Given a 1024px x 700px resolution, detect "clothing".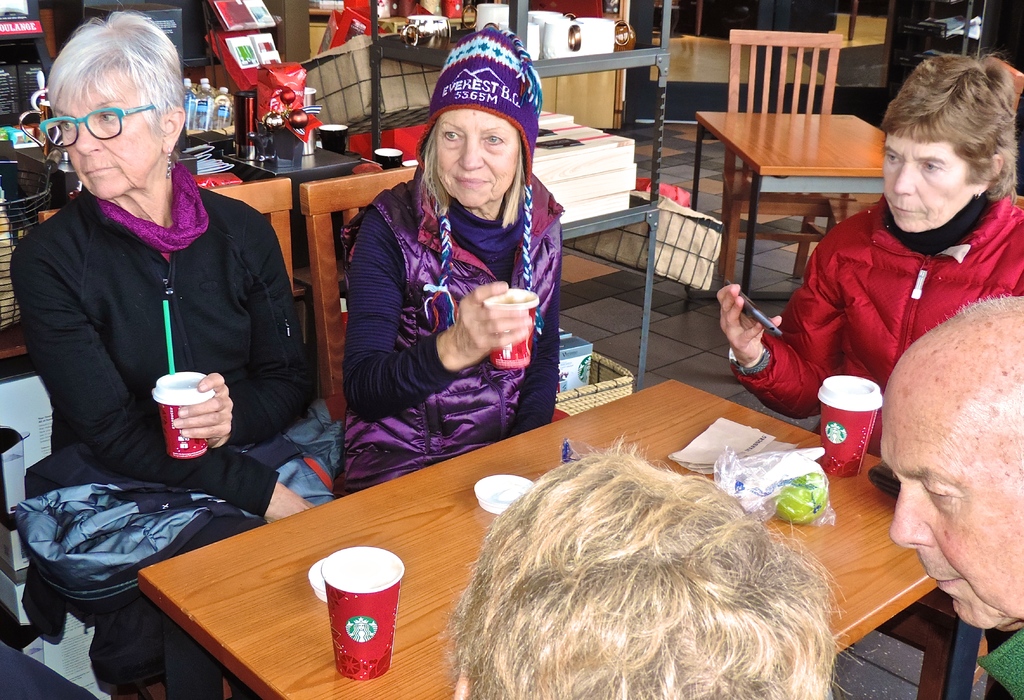
19, 176, 325, 699.
